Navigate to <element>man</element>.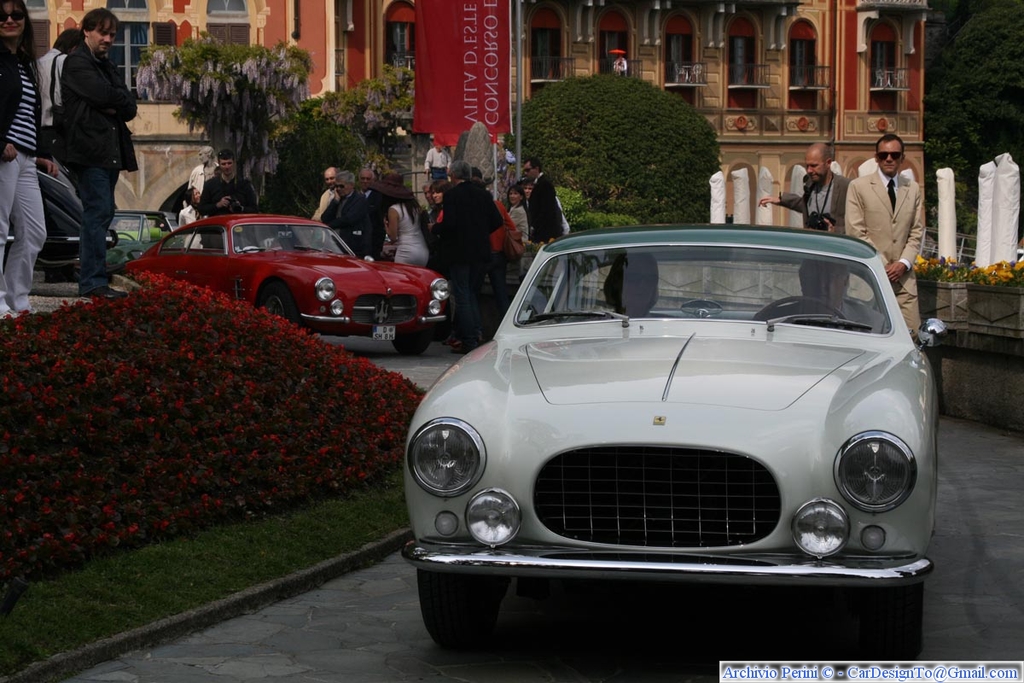
Navigation target: [x1=319, y1=169, x2=371, y2=258].
